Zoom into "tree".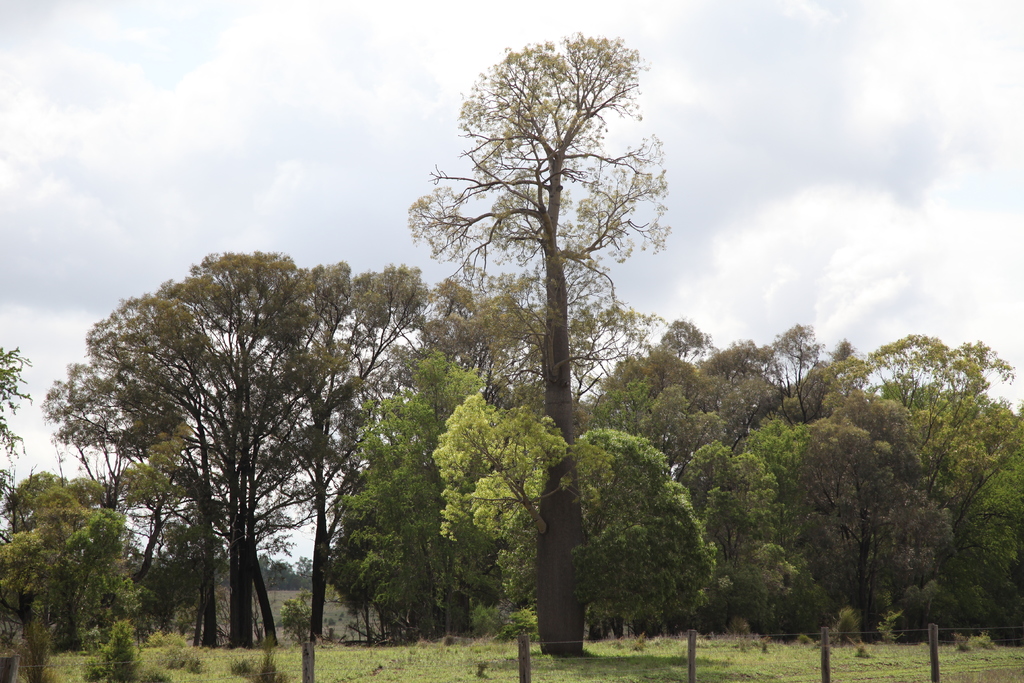
Zoom target: {"left": 579, "top": 319, "right": 739, "bottom": 633}.
